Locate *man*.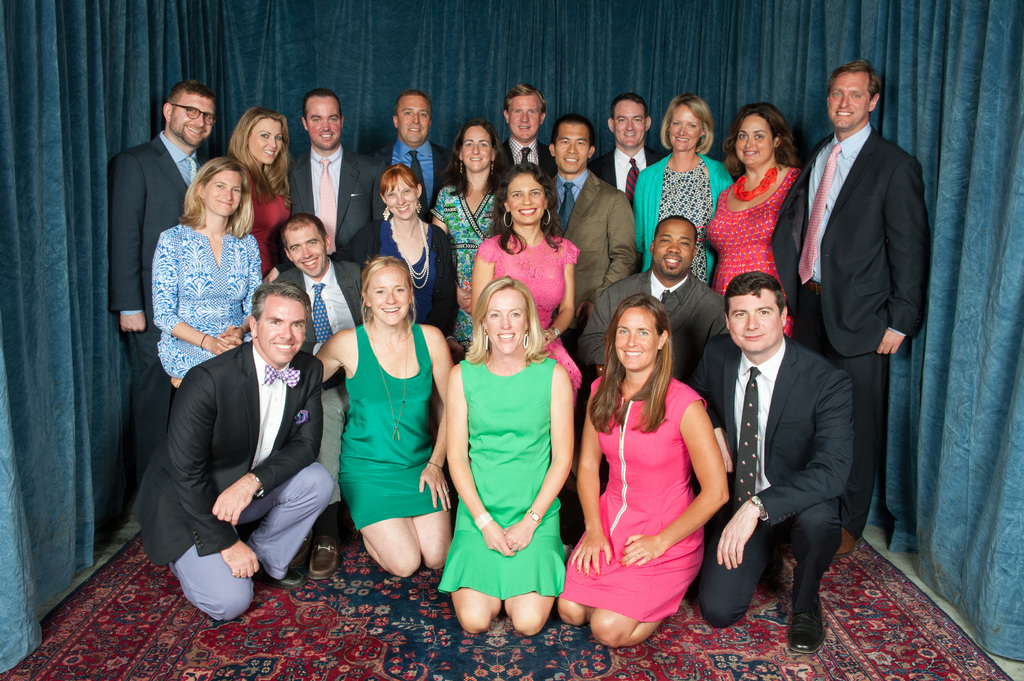
Bounding box: detection(130, 282, 336, 620).
